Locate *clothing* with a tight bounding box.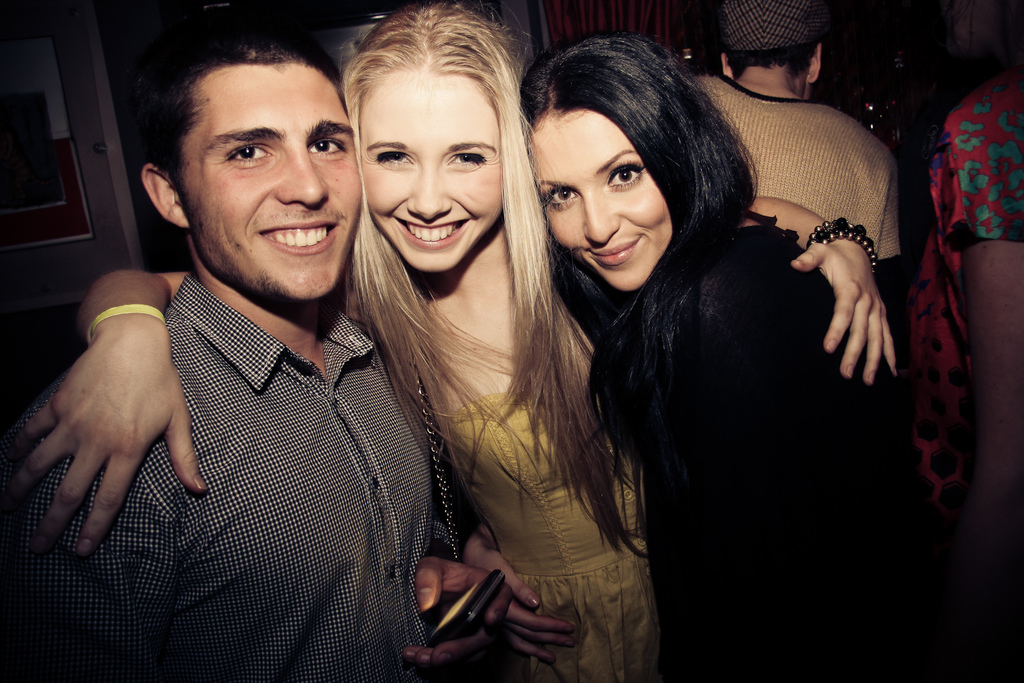
BBox(2, 265, 482, 682).
